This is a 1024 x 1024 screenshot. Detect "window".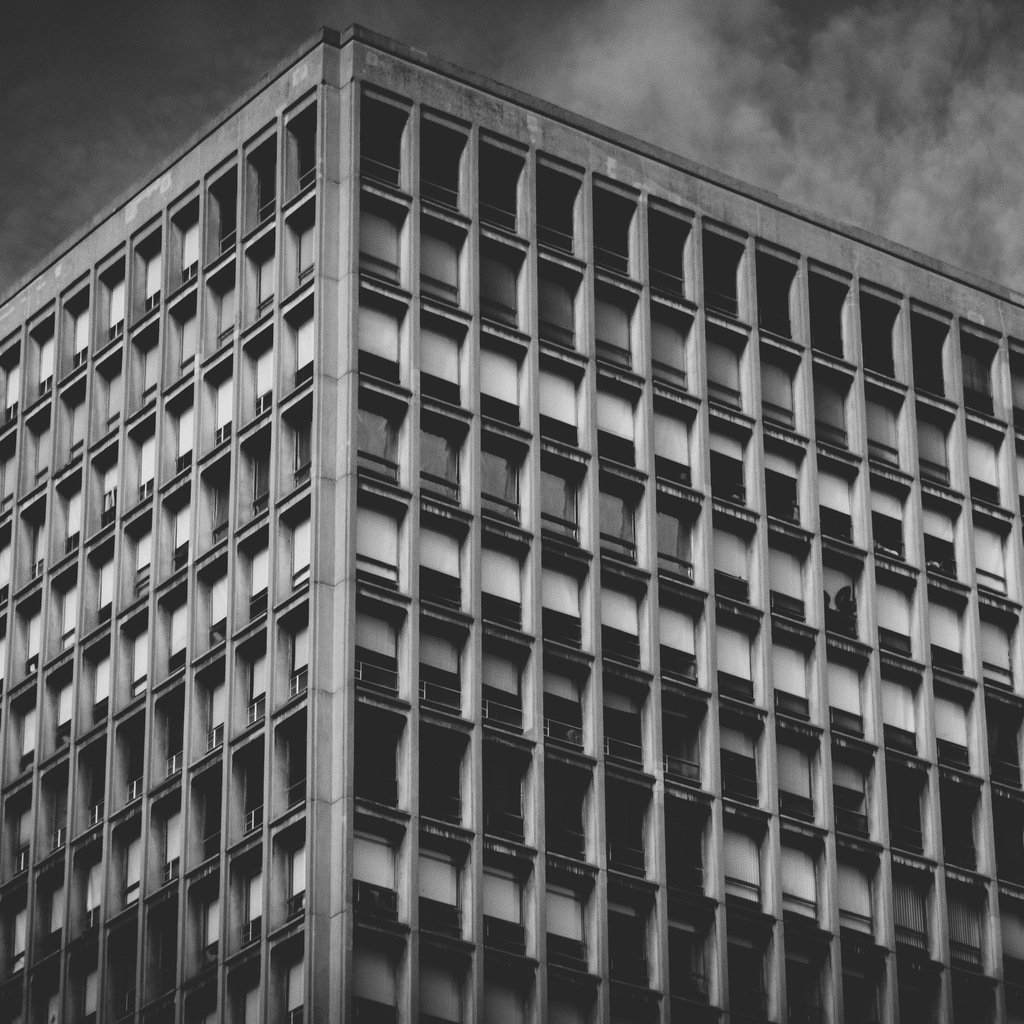
x1=420 y1=721 x2=471 y2=840.
